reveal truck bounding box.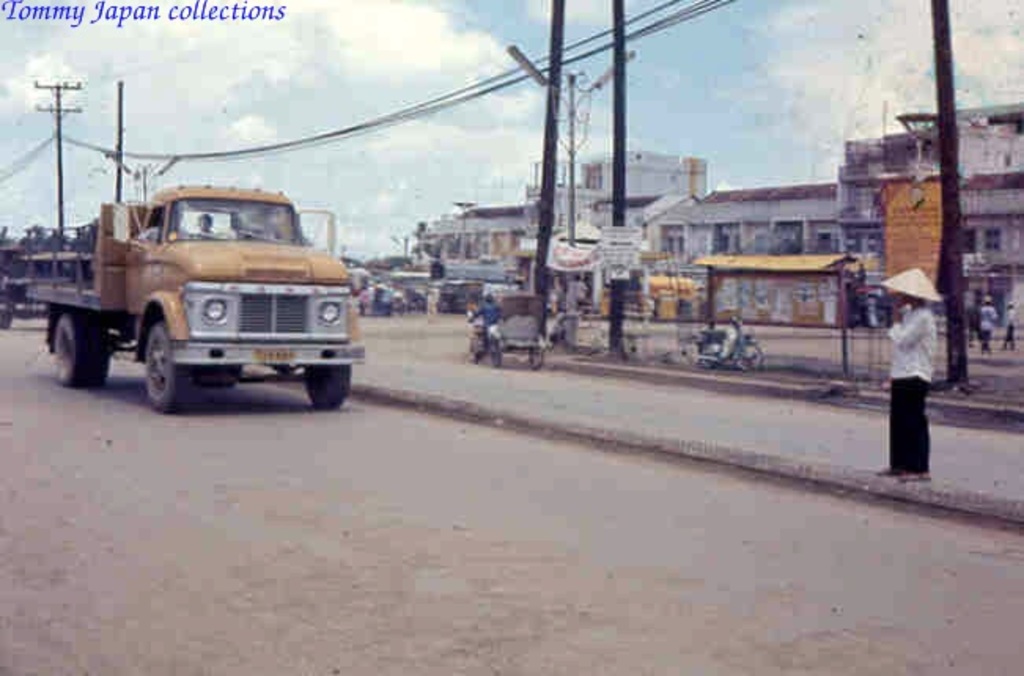
Revealed: Rect(20, 181, 371, 415).
